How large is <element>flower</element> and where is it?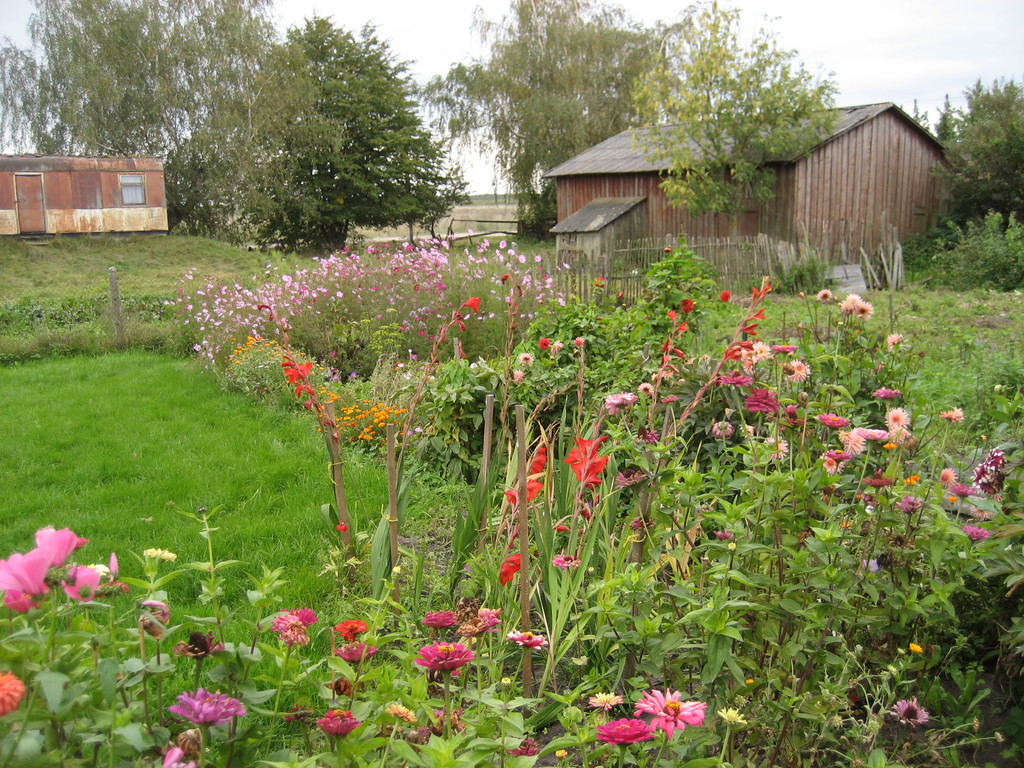
Bounding box: [509,736,538,757].
